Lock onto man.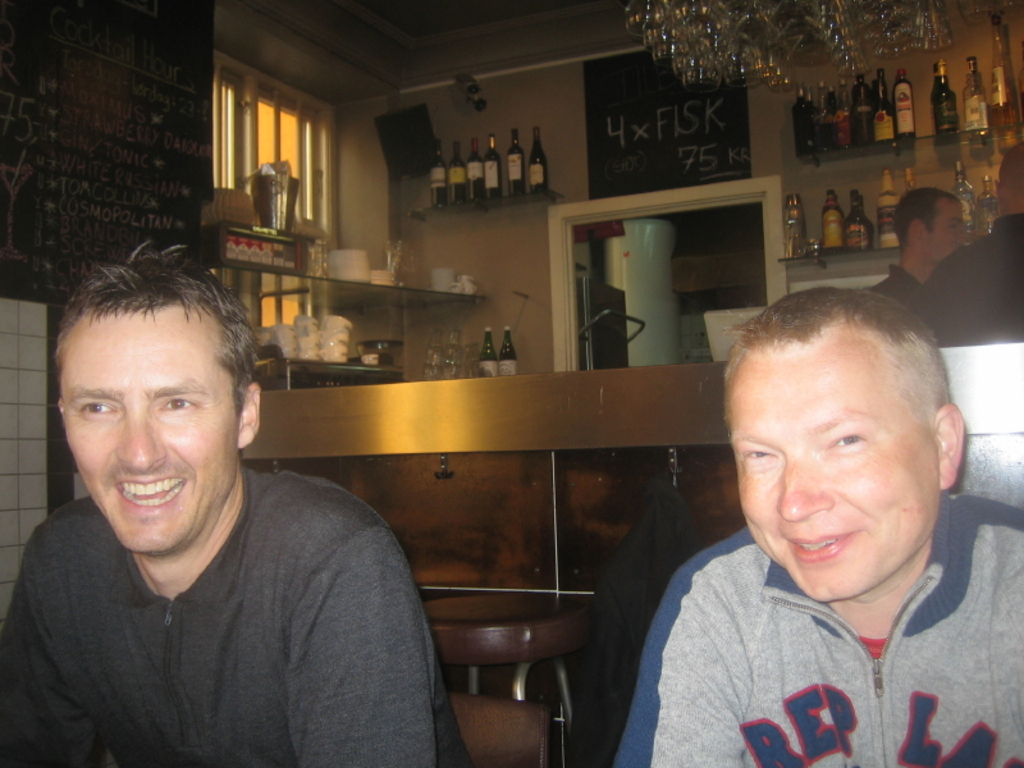
Locked: x1=0, y1=250, x2=445, y2=760.
